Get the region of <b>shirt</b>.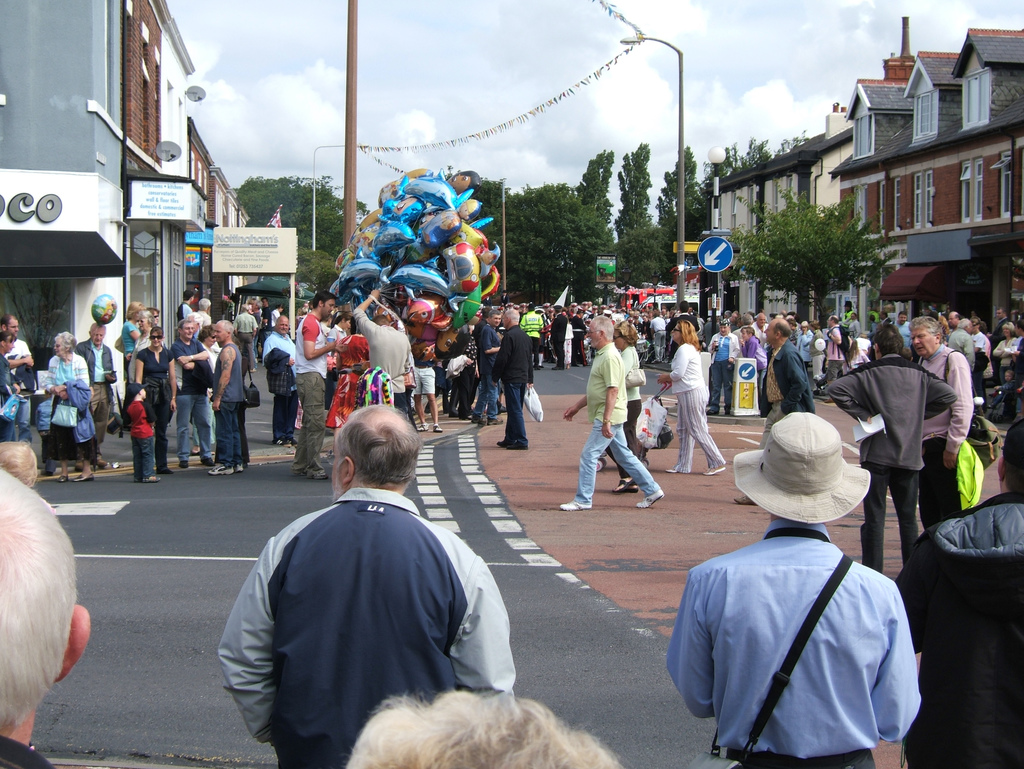
<region>349, 305, 410, 391</region>.
